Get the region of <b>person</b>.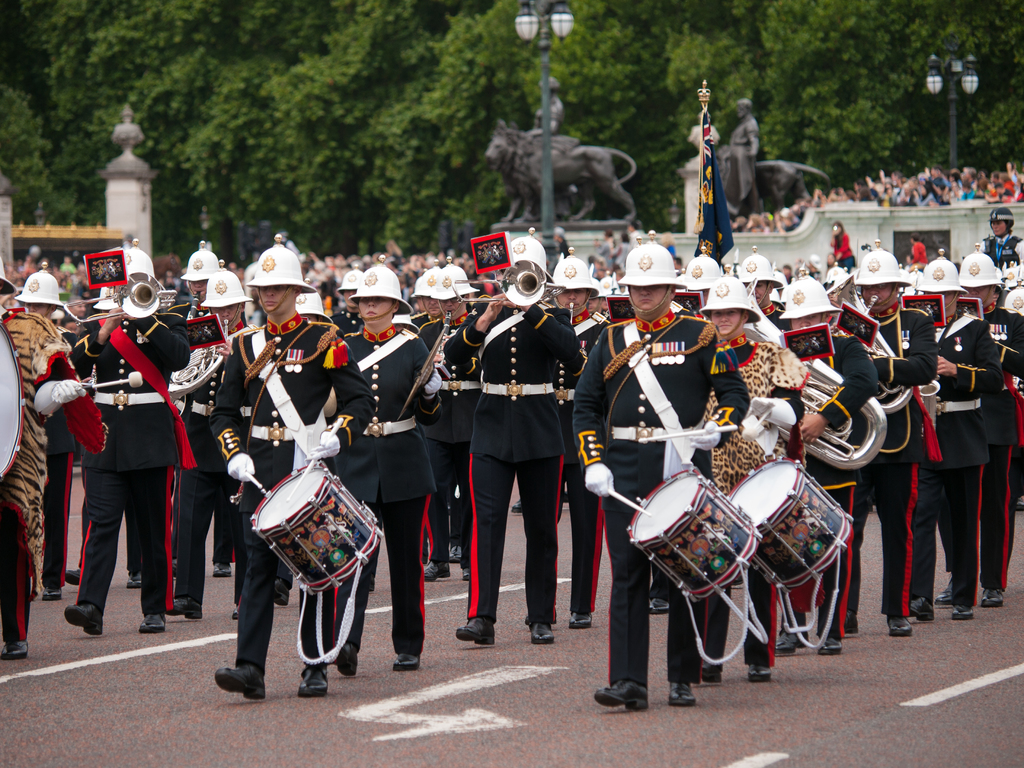
(540, 241, 614, 634).
